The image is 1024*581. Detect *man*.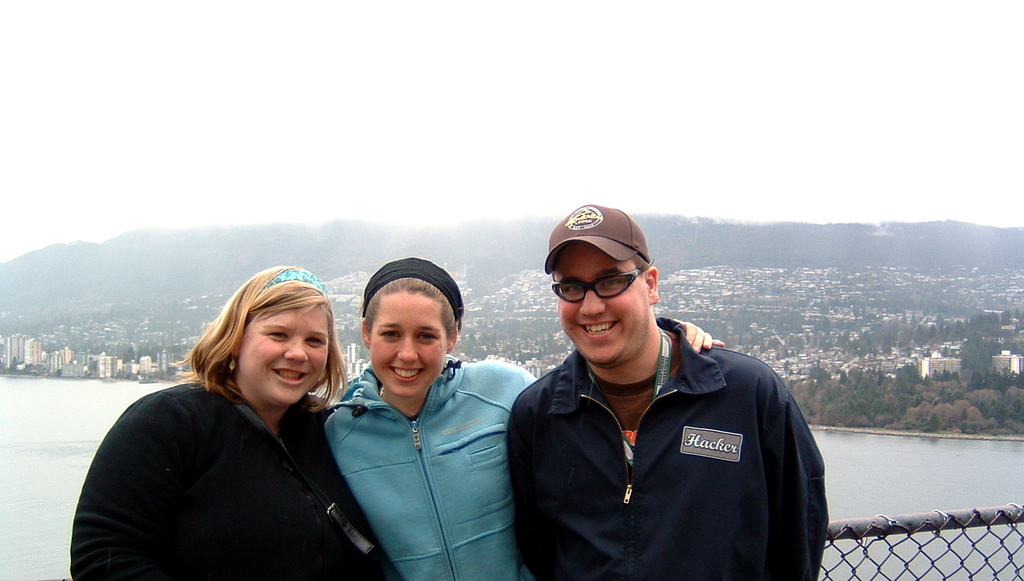
Detection: rect(503, 198, 830, 580).
